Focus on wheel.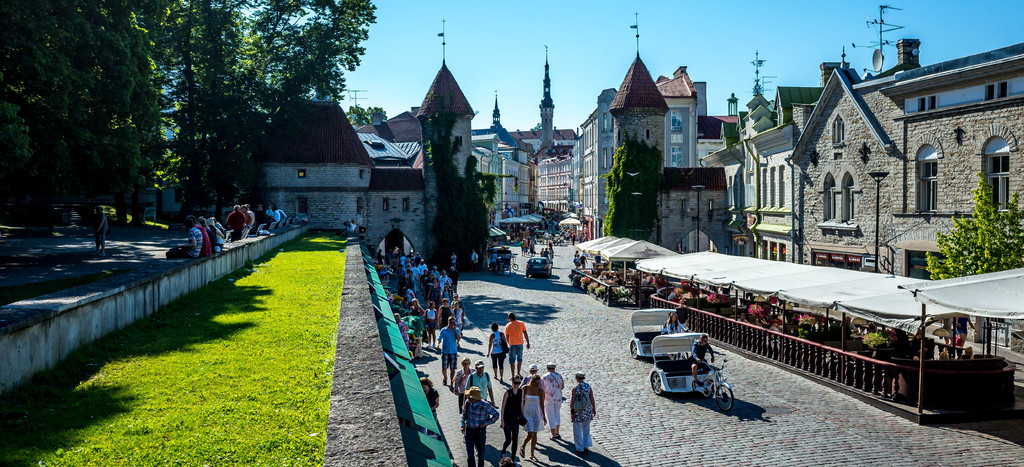
Focused at left=525, top=266, right=530, bottom=275.
